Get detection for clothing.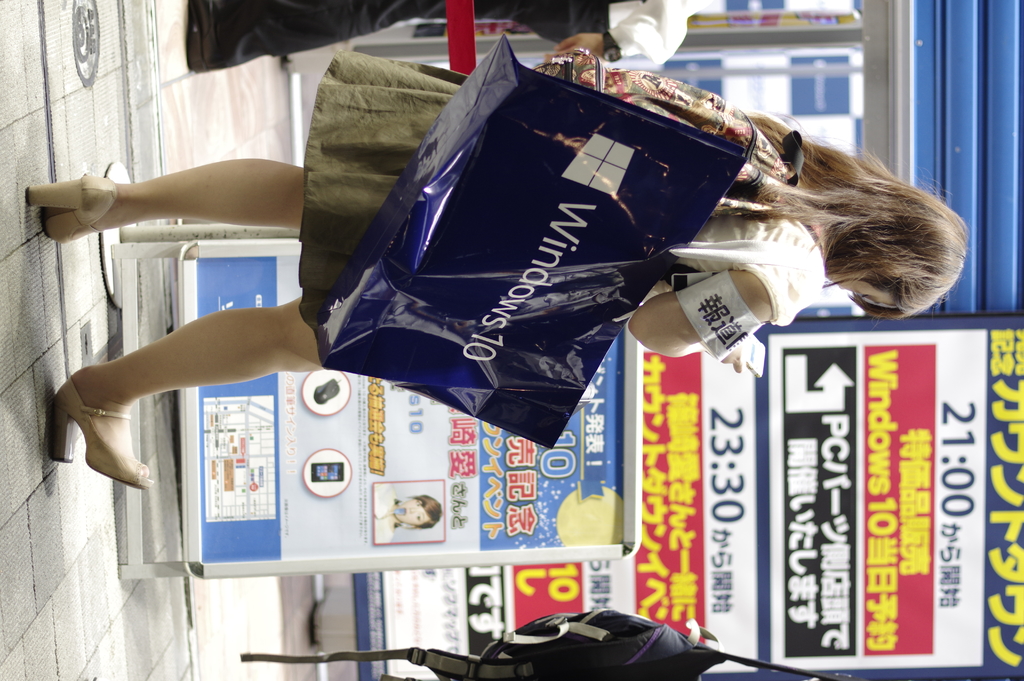
Detection: Rect(299, 47, 470, 326).
